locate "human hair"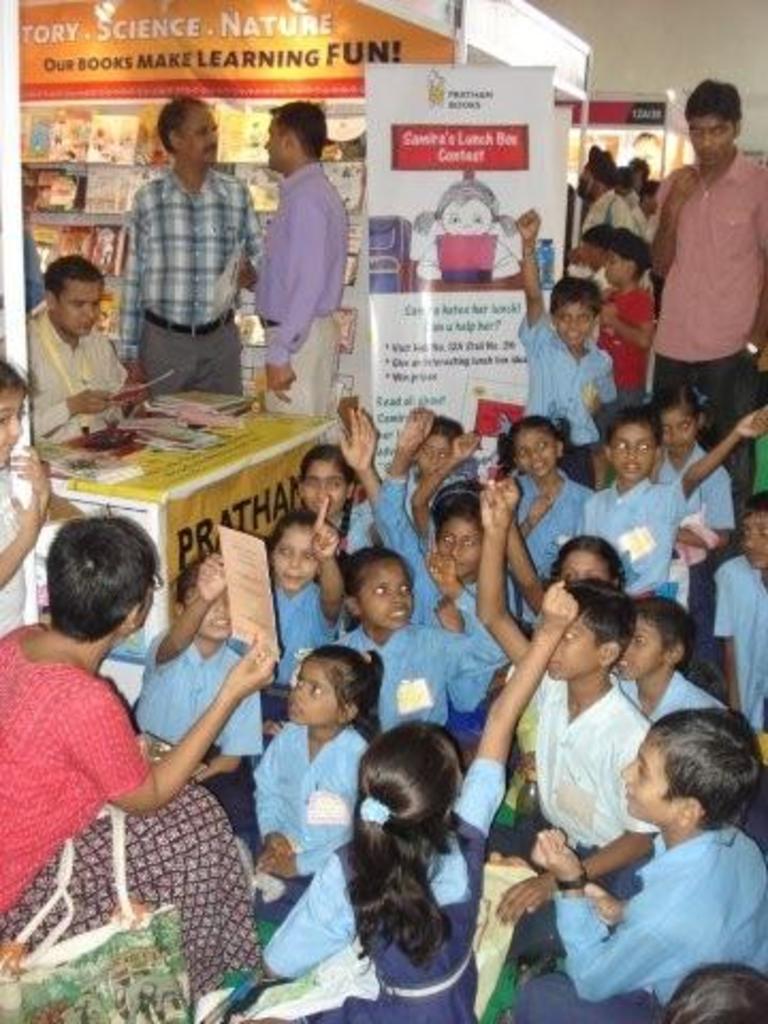
box(0, 358, 26, 393)
